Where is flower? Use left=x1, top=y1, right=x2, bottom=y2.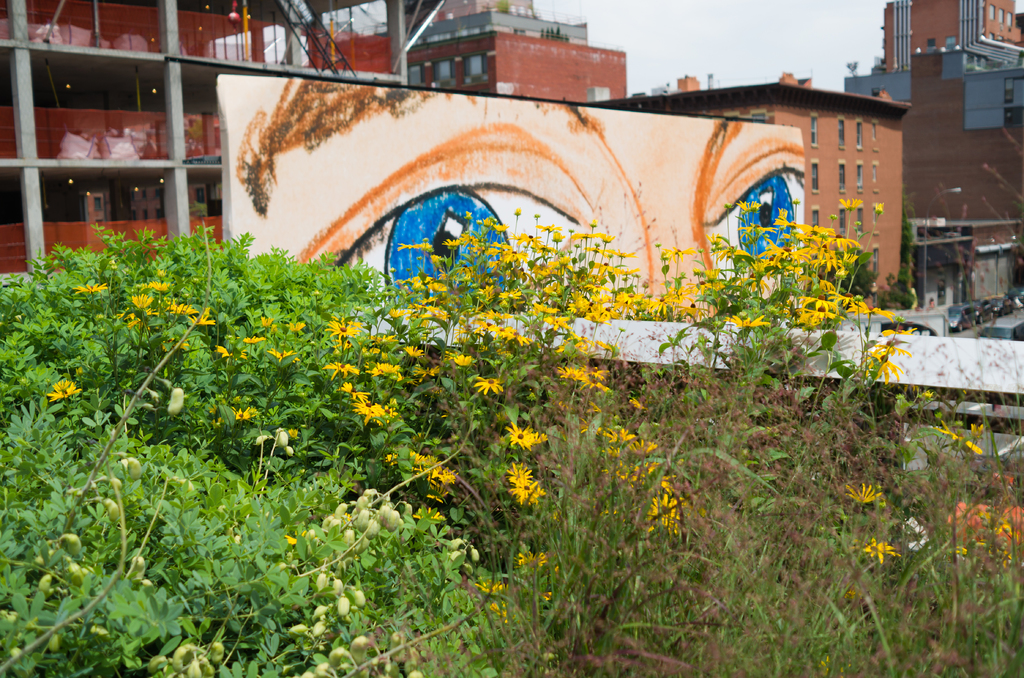
left=340, top=385, right=374, bottom=400.
